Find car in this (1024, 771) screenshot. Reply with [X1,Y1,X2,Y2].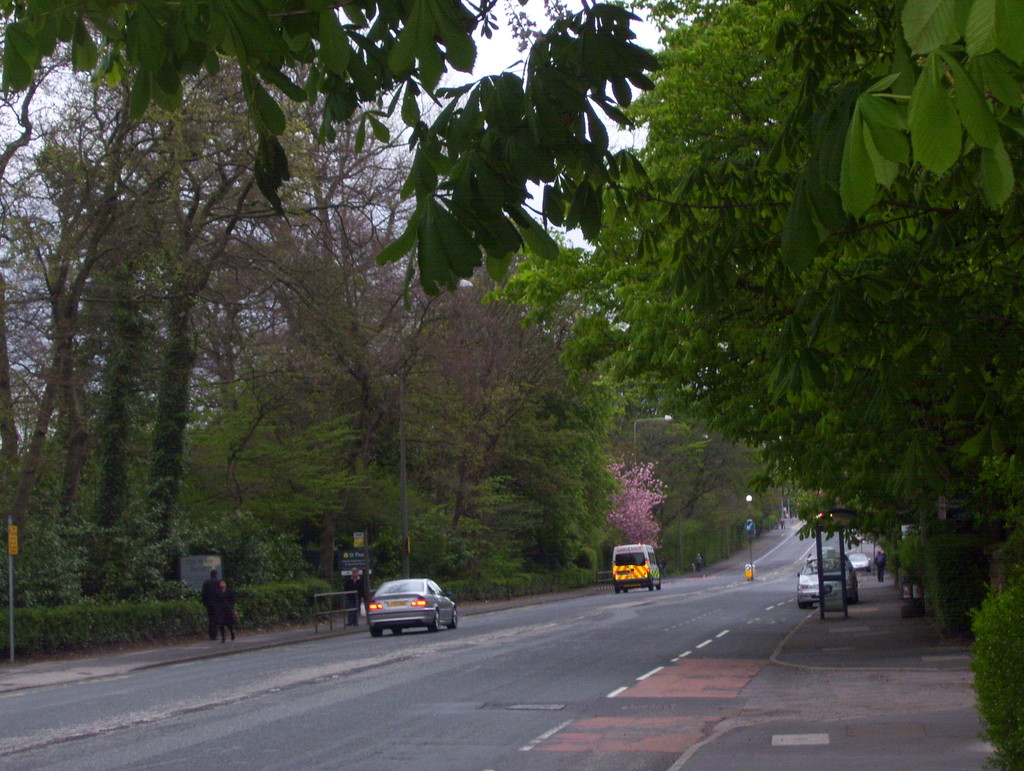
[845,555,872,577].
